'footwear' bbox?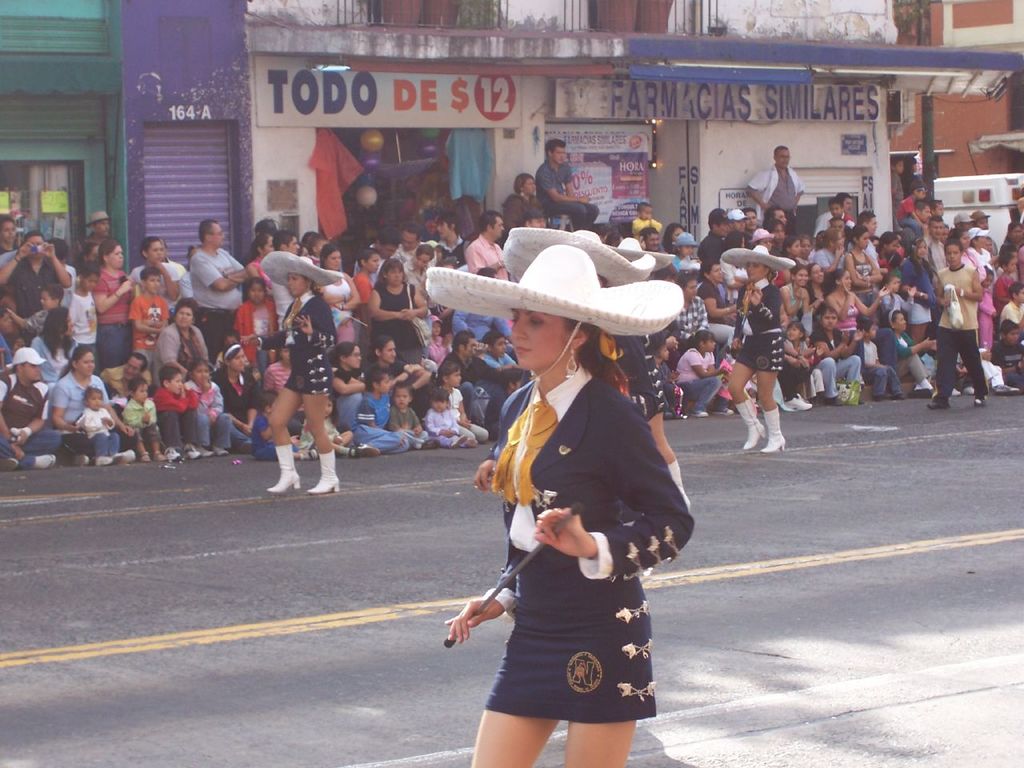
Rect(714, 404, 734, 414)
